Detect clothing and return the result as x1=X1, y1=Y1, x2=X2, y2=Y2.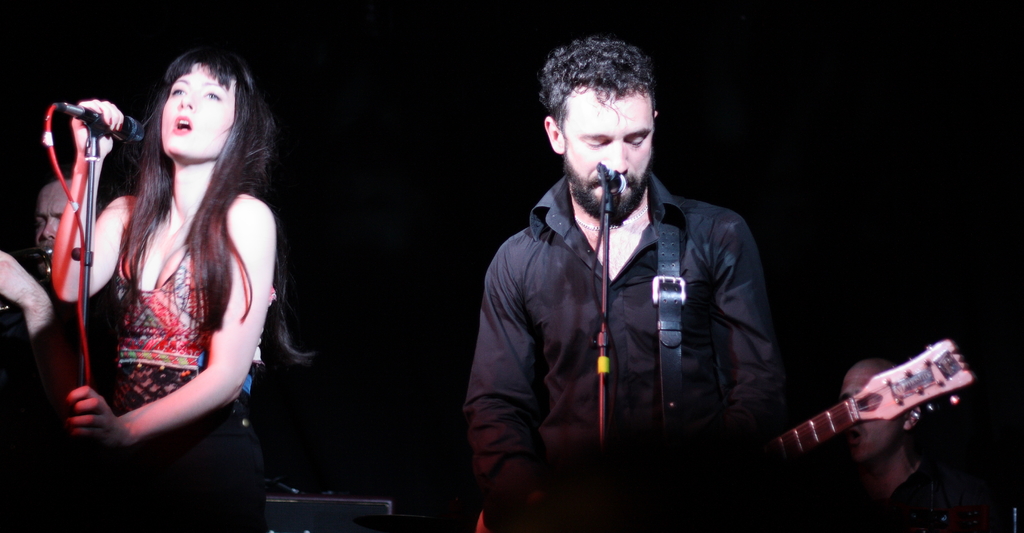
x1=853, y1=458, x2=1000, y2=532.
